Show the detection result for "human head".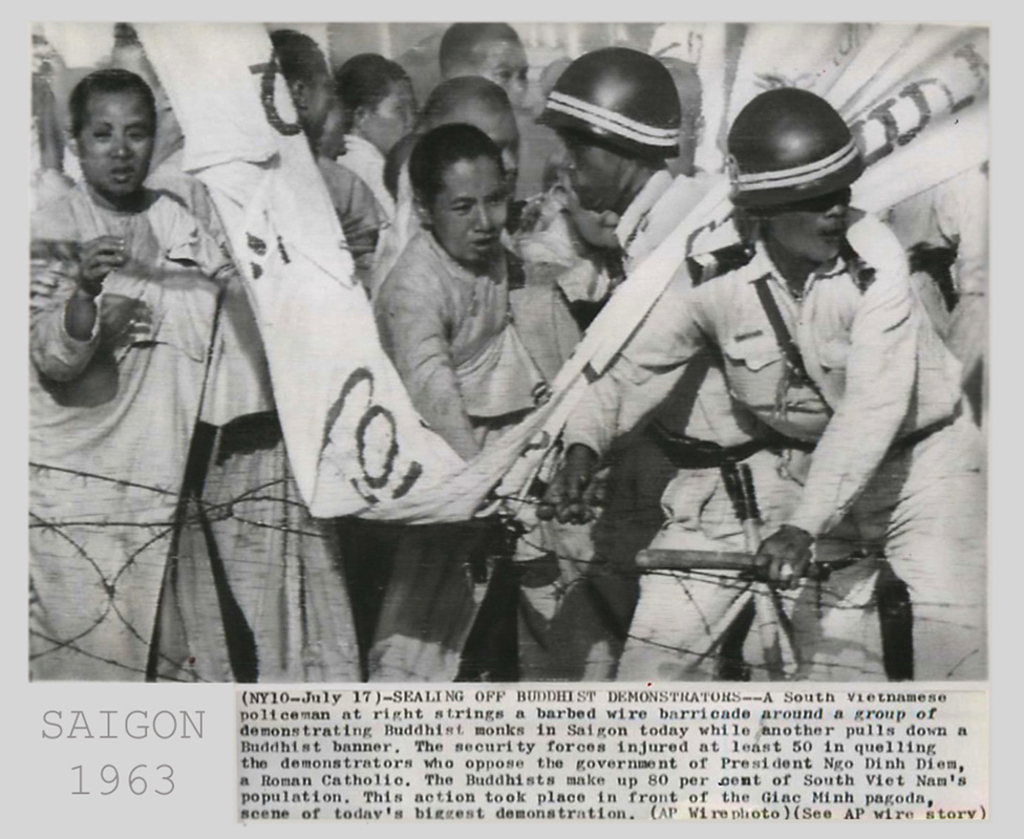
[left=733, top=88, right=854, bottom=272].
